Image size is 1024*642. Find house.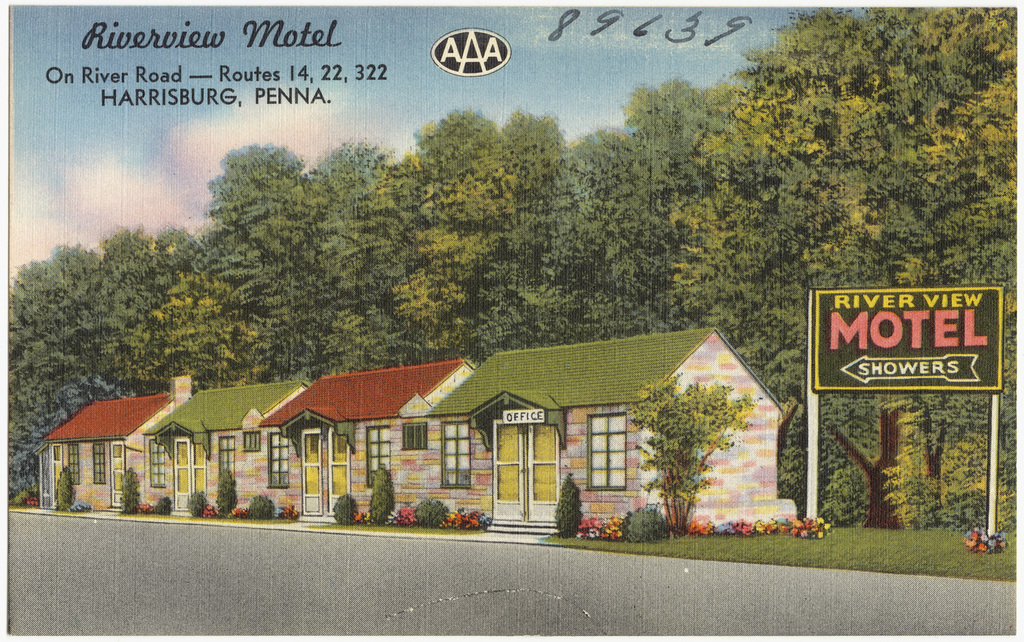
{"left": 28, "top": 373, "right": 197, "bottom": 511}.
